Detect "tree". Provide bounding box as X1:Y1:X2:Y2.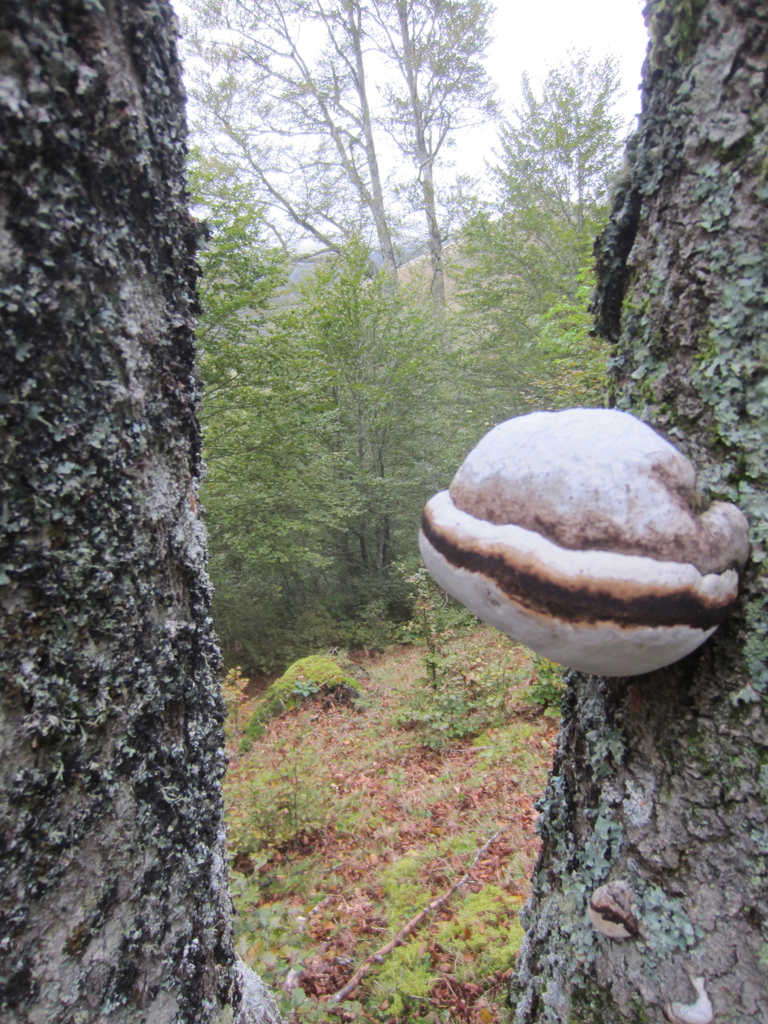
6:70:236:1023.
